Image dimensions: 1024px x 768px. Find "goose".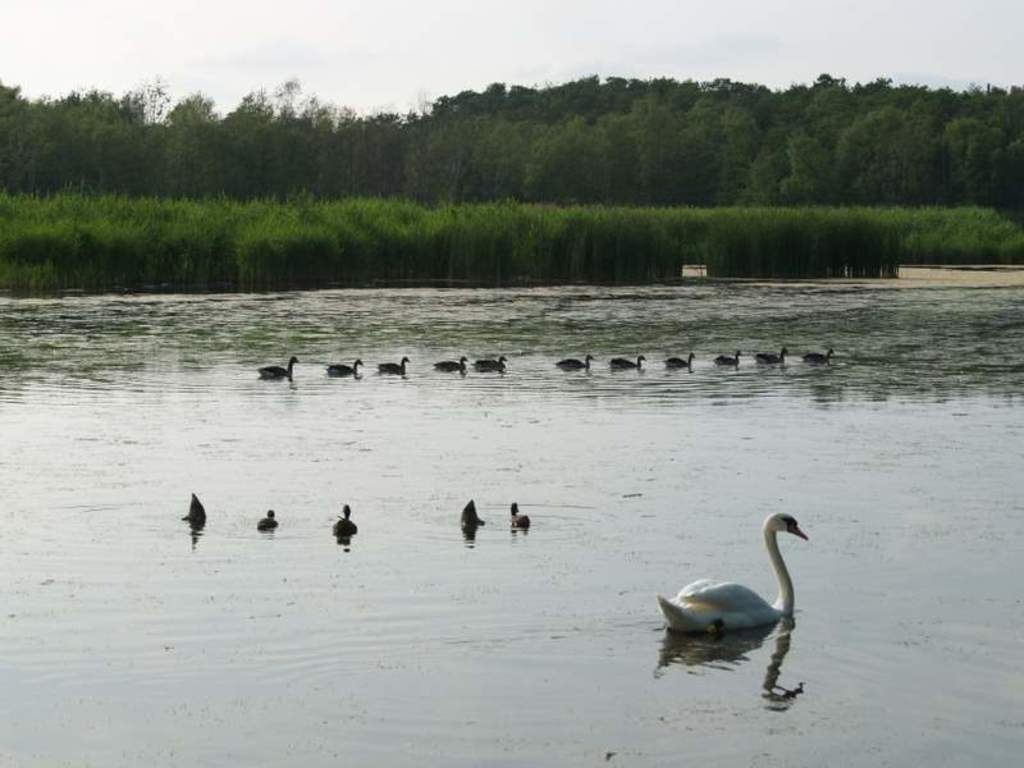
detection(809, 347, 836, 364).
